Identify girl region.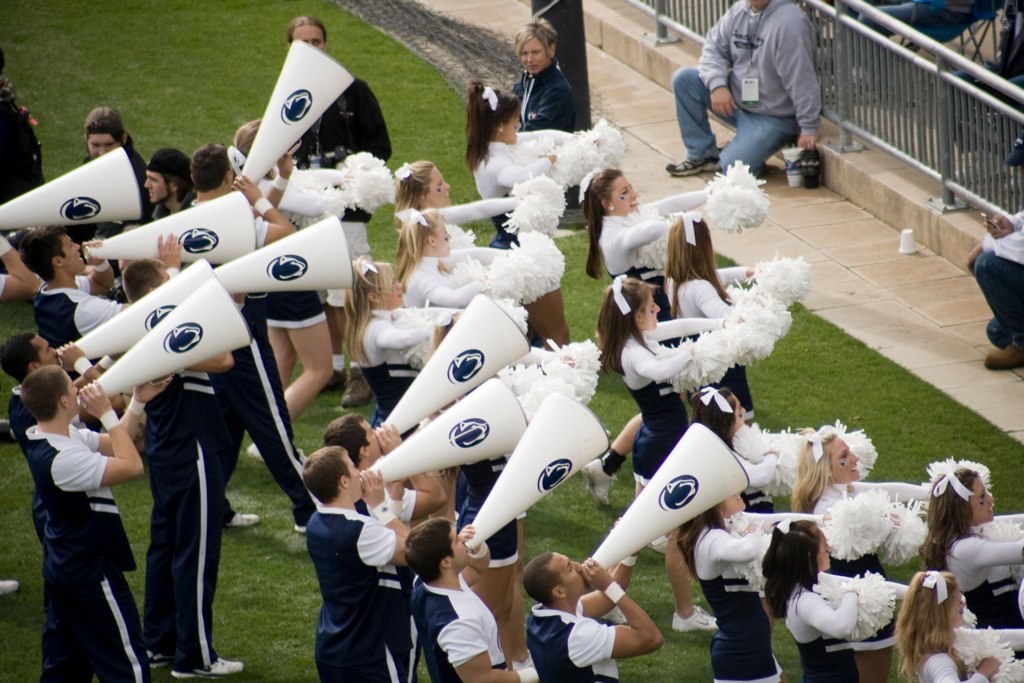
Region: left=387, top=161, right=560, bottom=249.
